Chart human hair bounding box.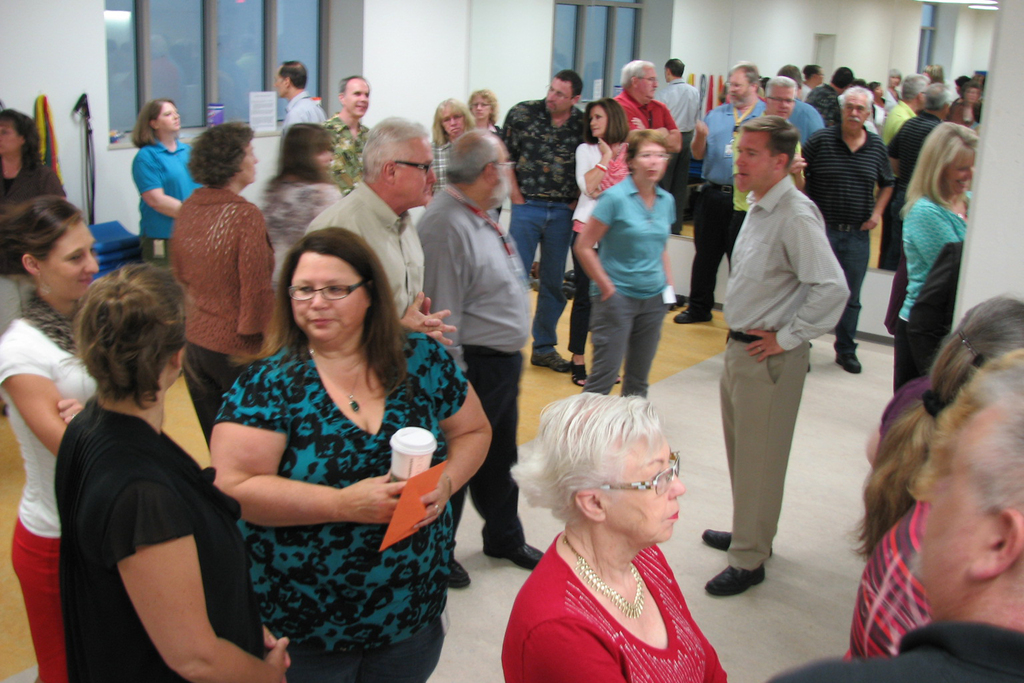
Charted: 512:395:669:528.
